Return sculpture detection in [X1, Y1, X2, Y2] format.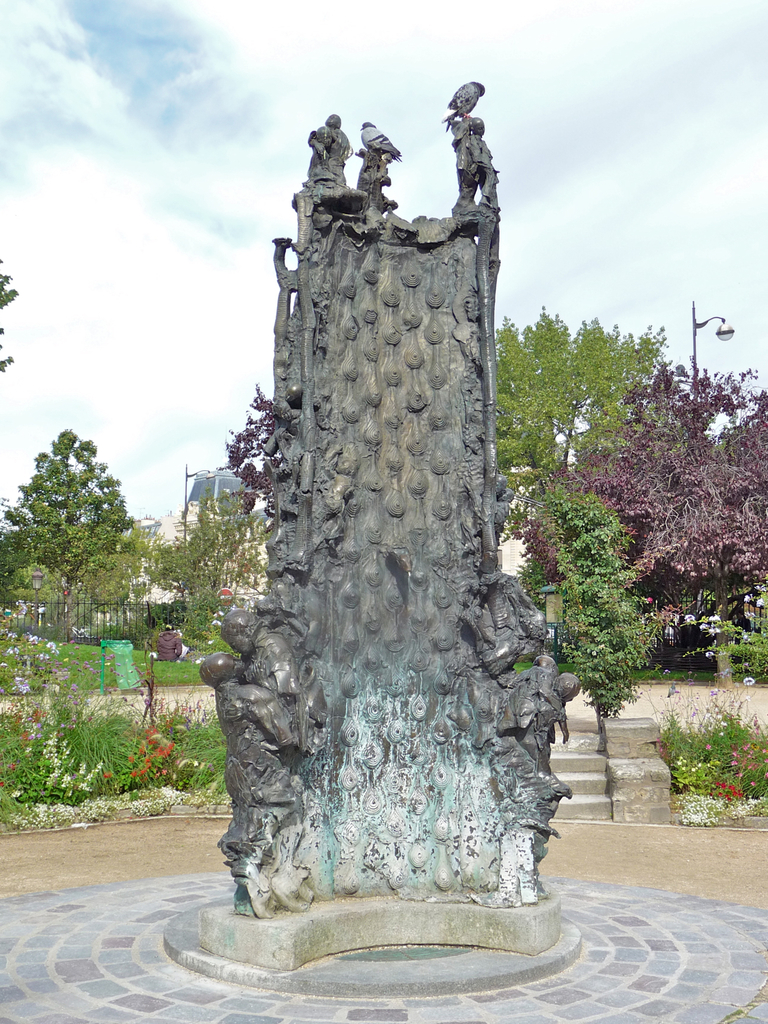
[504, 667, 575, 784].
